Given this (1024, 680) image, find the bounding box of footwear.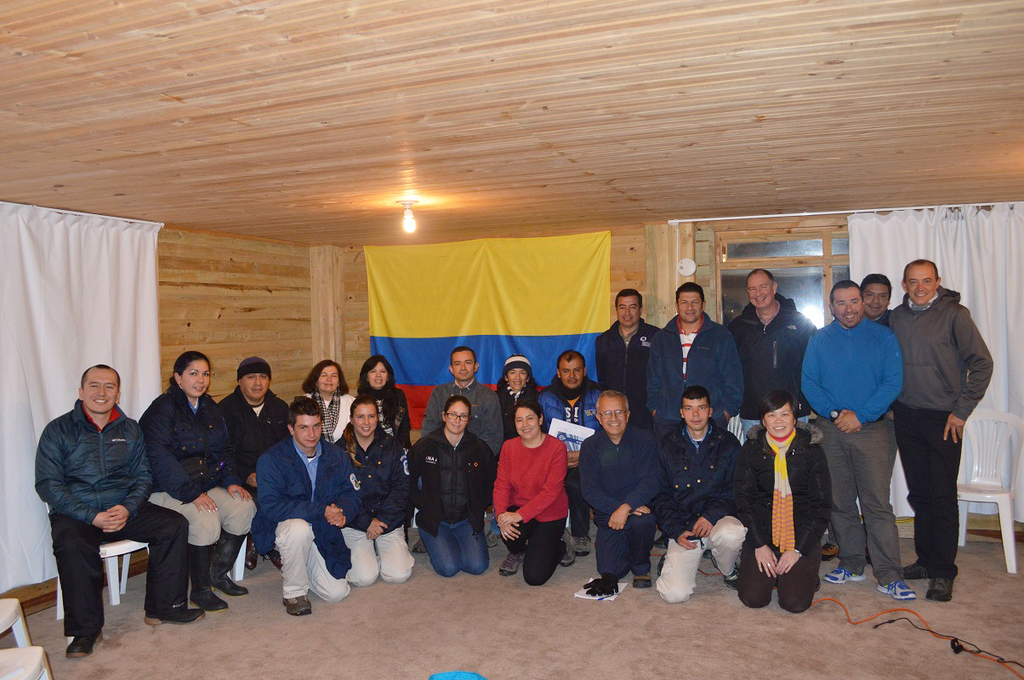
box(826, 566, 867, 588).
